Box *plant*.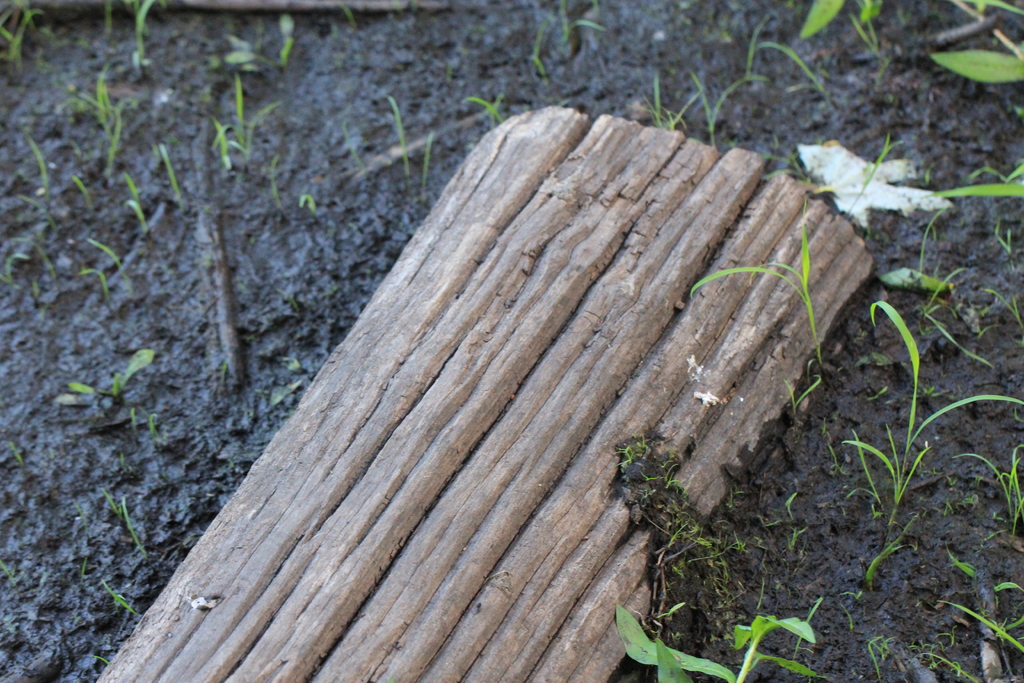
85/238/144/299.
